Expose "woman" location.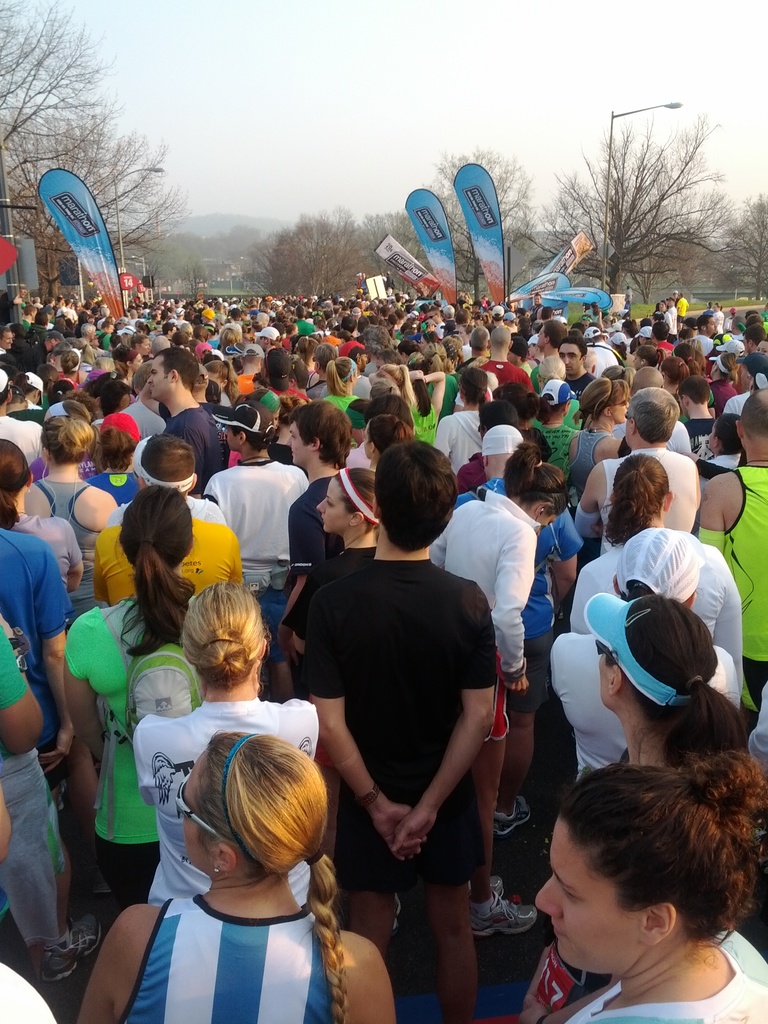
Exposed at crop(218, 328, 240, 348).
